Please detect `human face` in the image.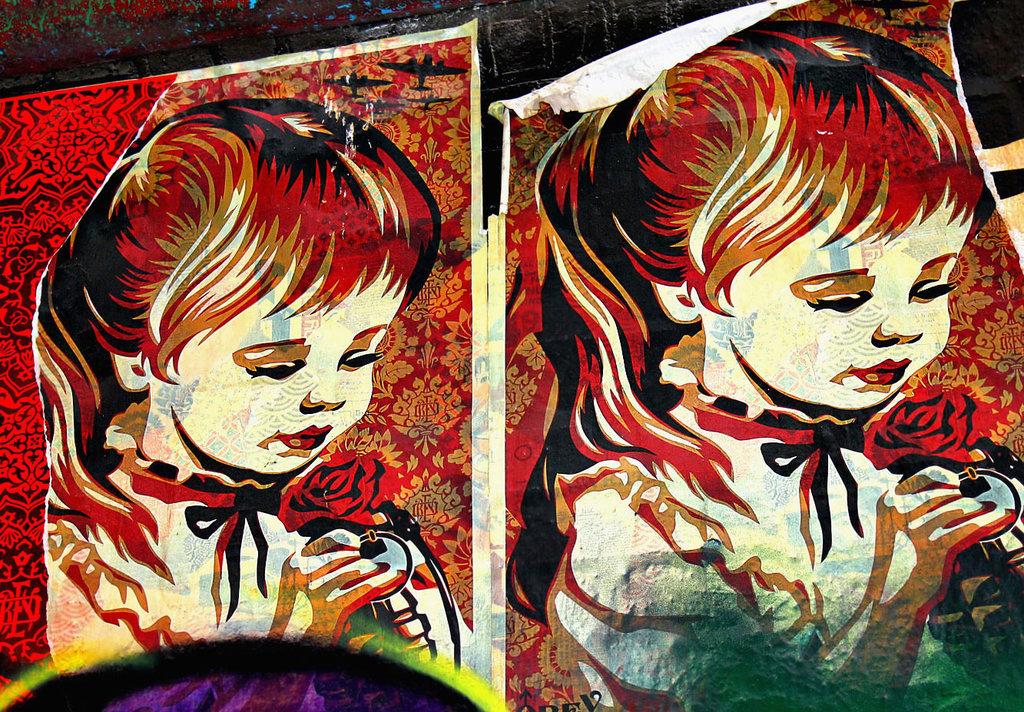
(714,184,959,417).
